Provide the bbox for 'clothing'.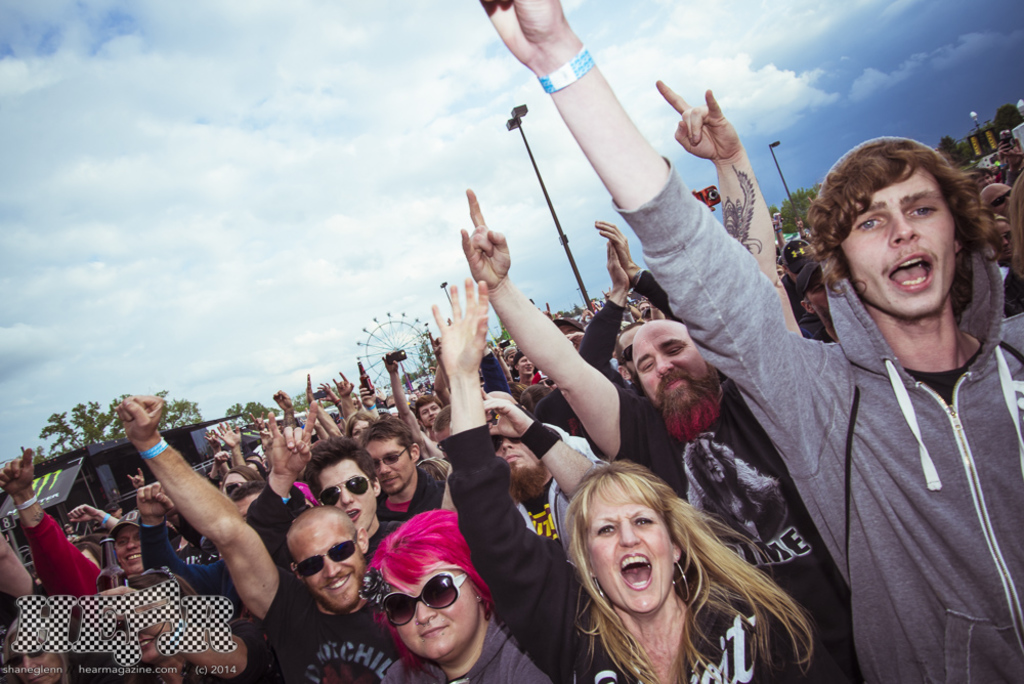
detection(514, 420, 608, 540).
